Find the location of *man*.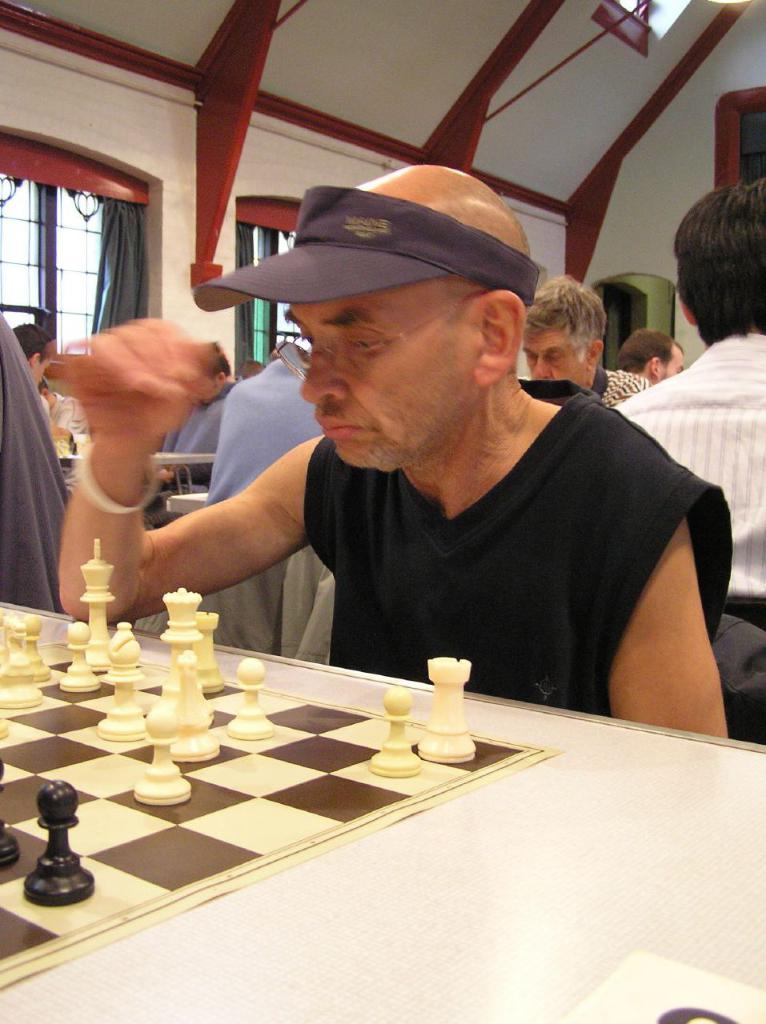
Location: (left=67, top=158, right=744, bottom=740).
